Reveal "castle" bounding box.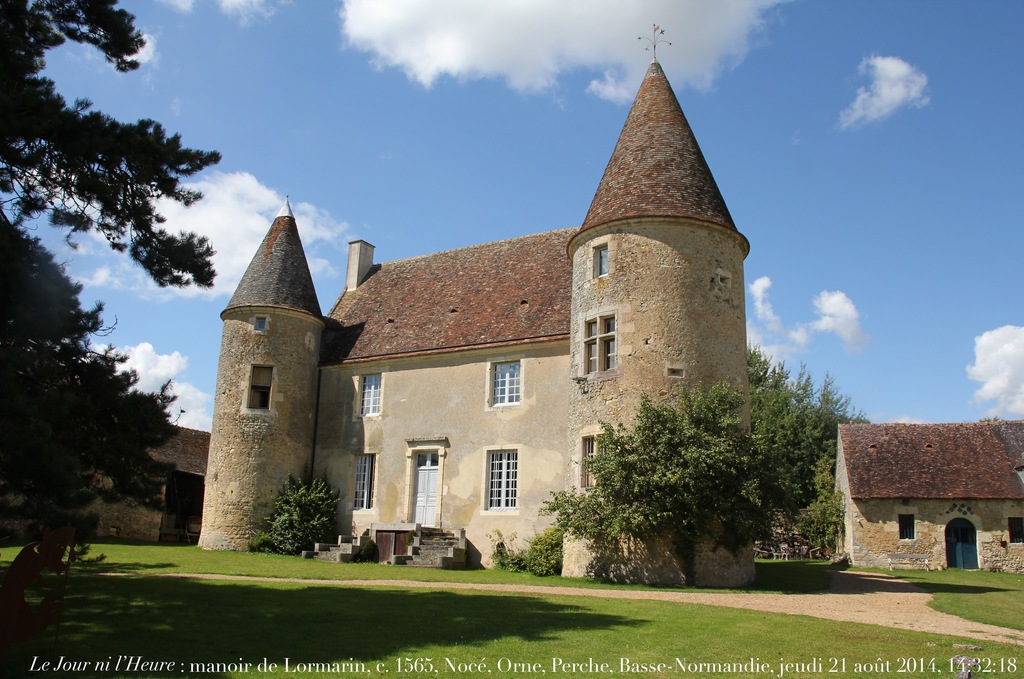
Revealed: BBox(155, 51, 797, 608).
